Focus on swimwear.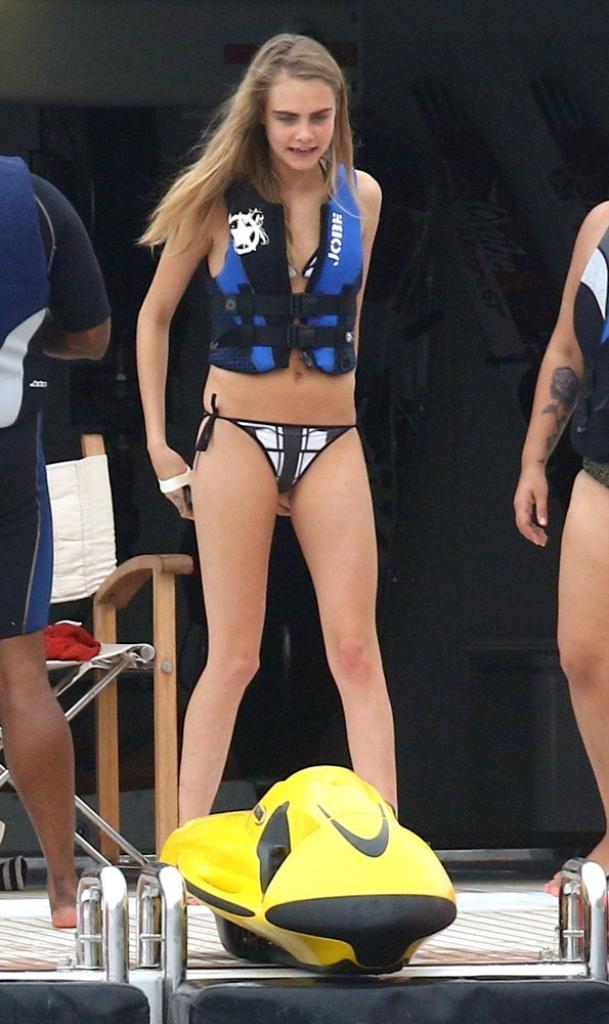
Focused at rect(204, 161, 363, 381).
